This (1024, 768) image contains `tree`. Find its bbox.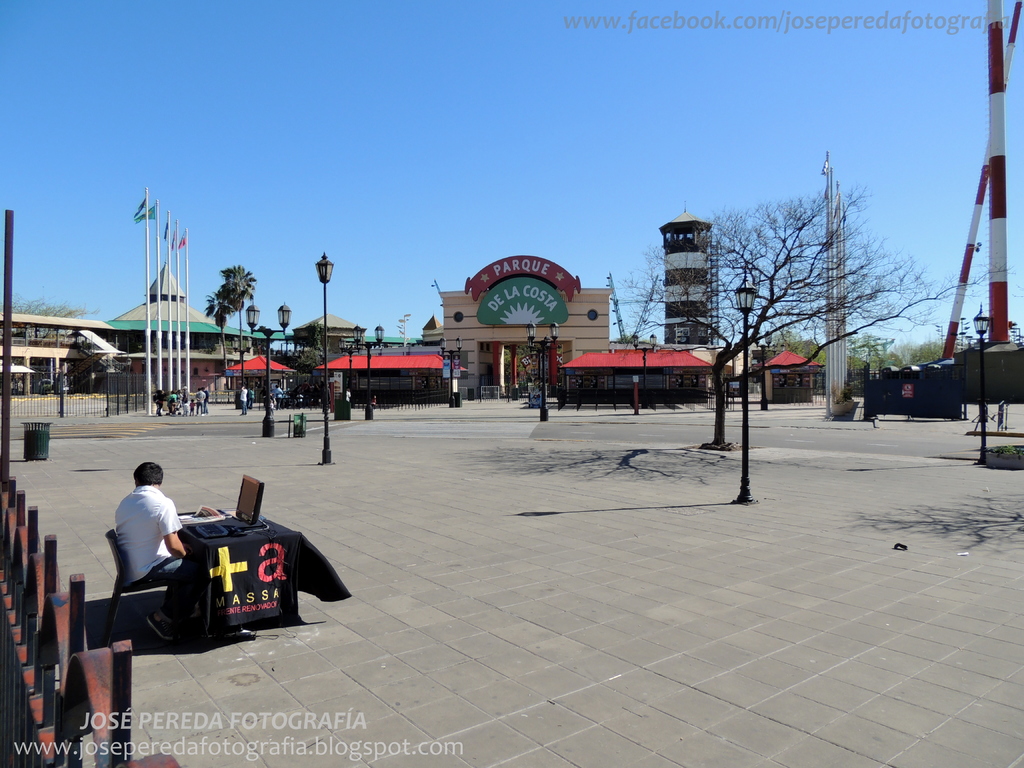
(202,286,230,360).
